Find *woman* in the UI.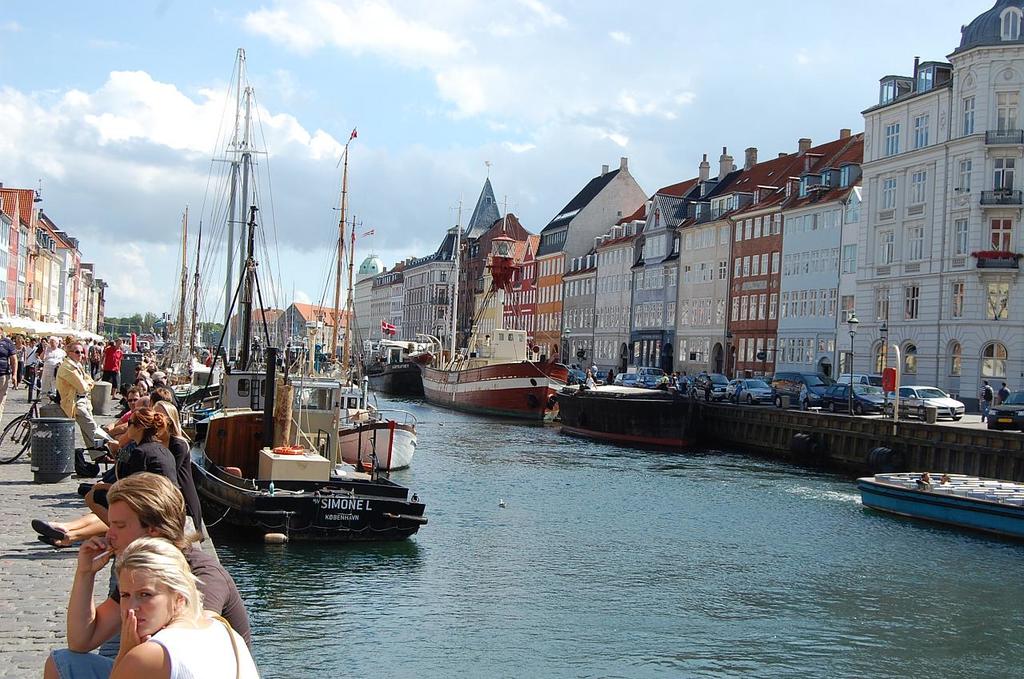
UI element at {"x1": 154, "y1": 401, "x2": 182, "y2": 436}.
